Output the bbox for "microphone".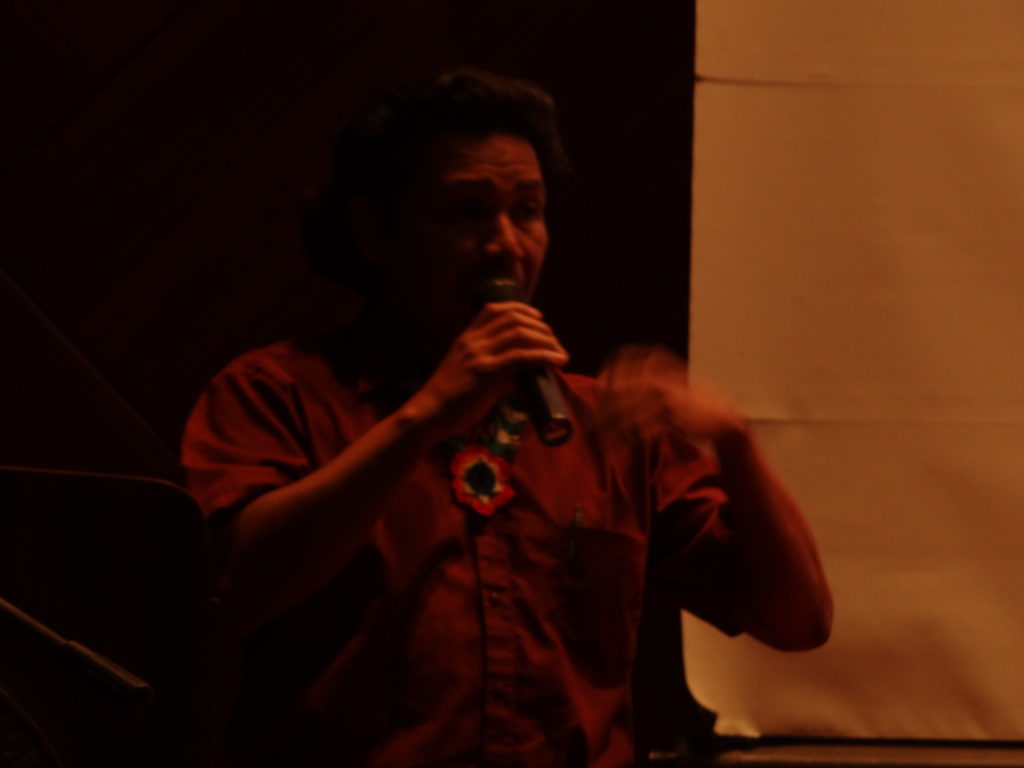
box=[520, 365, 573, 447].
